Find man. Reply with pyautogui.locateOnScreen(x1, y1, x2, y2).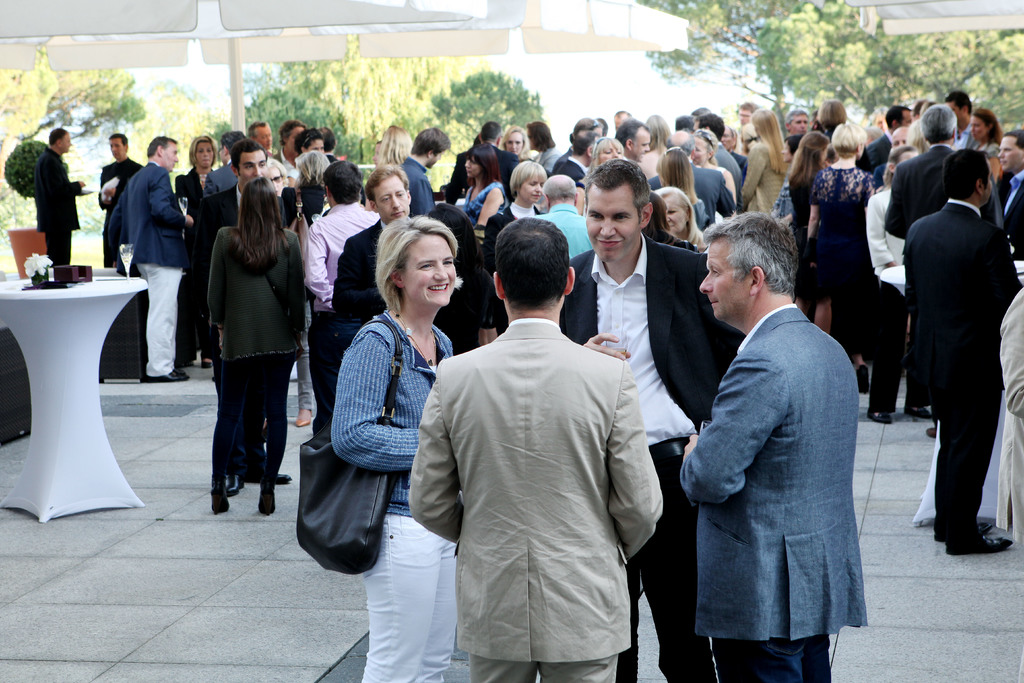
pyautogui.locateOnScreen(910, 100, 927, 122).
